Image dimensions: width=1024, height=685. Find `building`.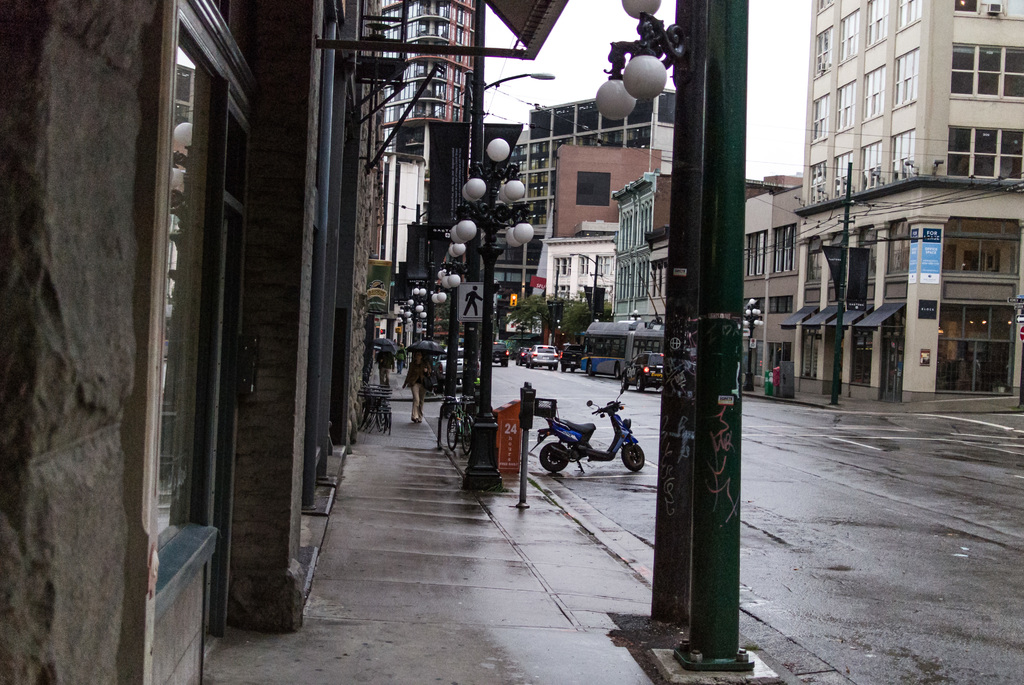
<region>548, 147, 669, 320</region>.
